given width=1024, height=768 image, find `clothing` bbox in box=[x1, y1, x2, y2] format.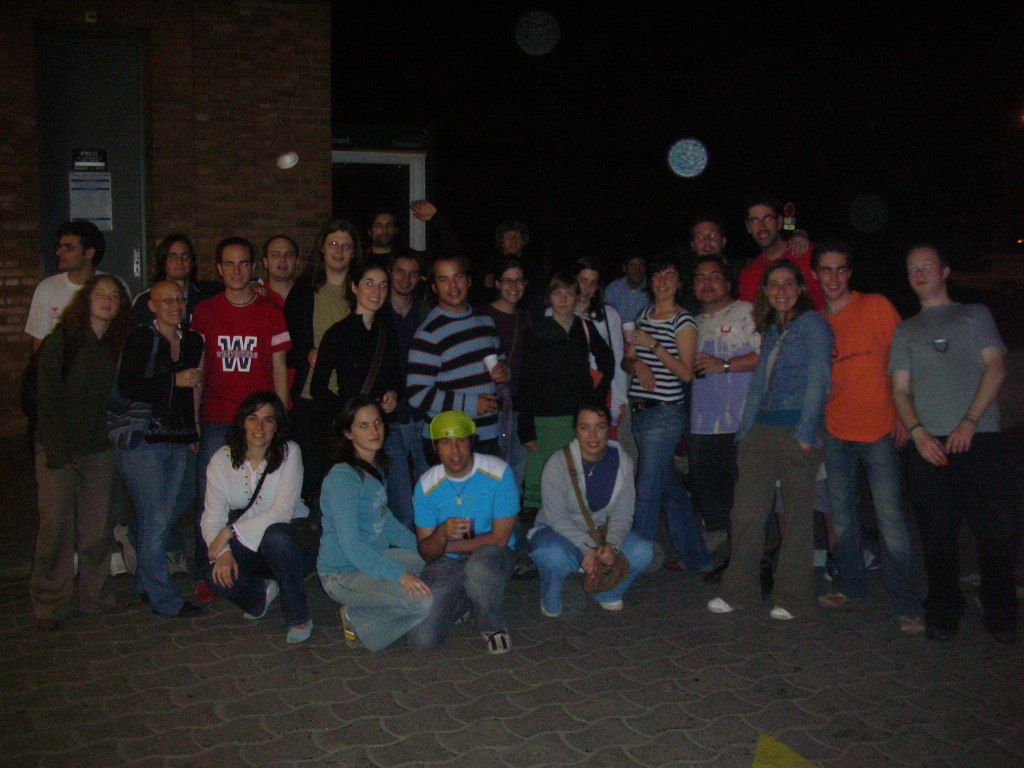
box=[25, 265, 128, 343].
